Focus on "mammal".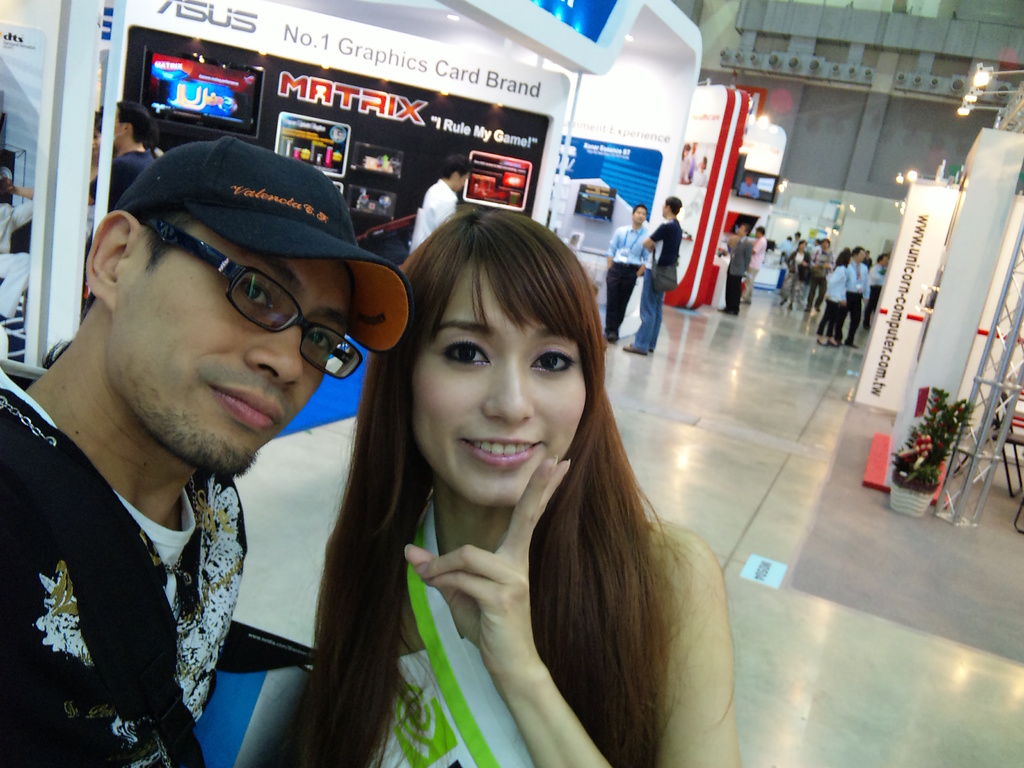
Focused at 409/154/477/253.
